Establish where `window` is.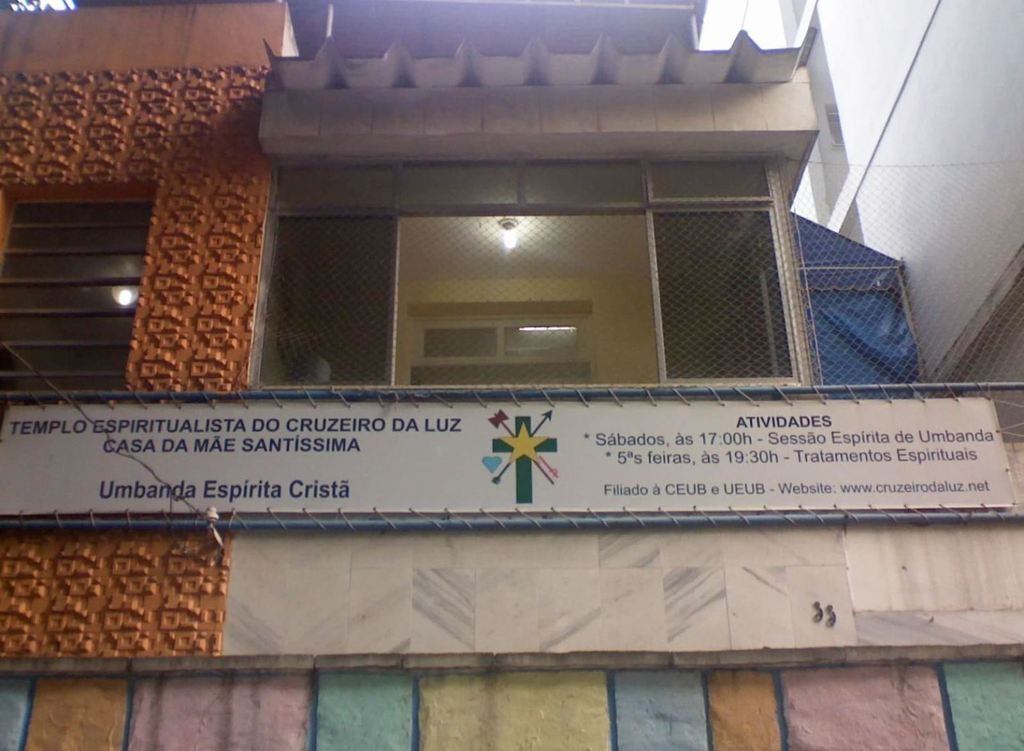
Established at locate(652, 170, 797, 367).
